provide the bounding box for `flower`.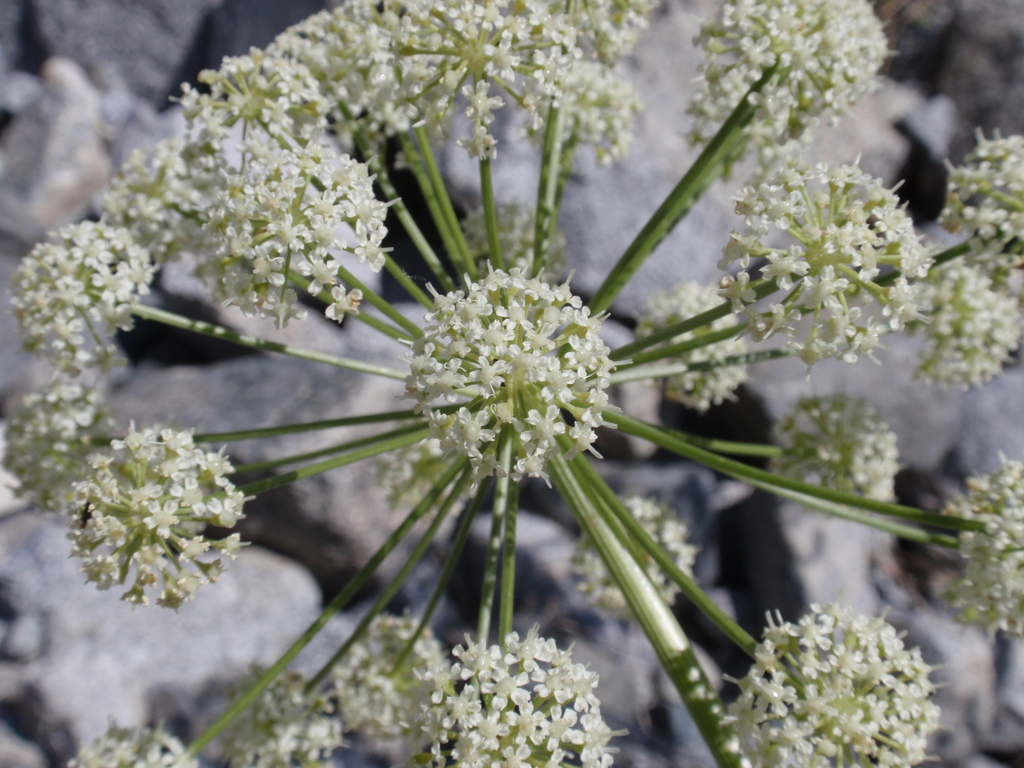
select_region(726, 609, 938, 767).
